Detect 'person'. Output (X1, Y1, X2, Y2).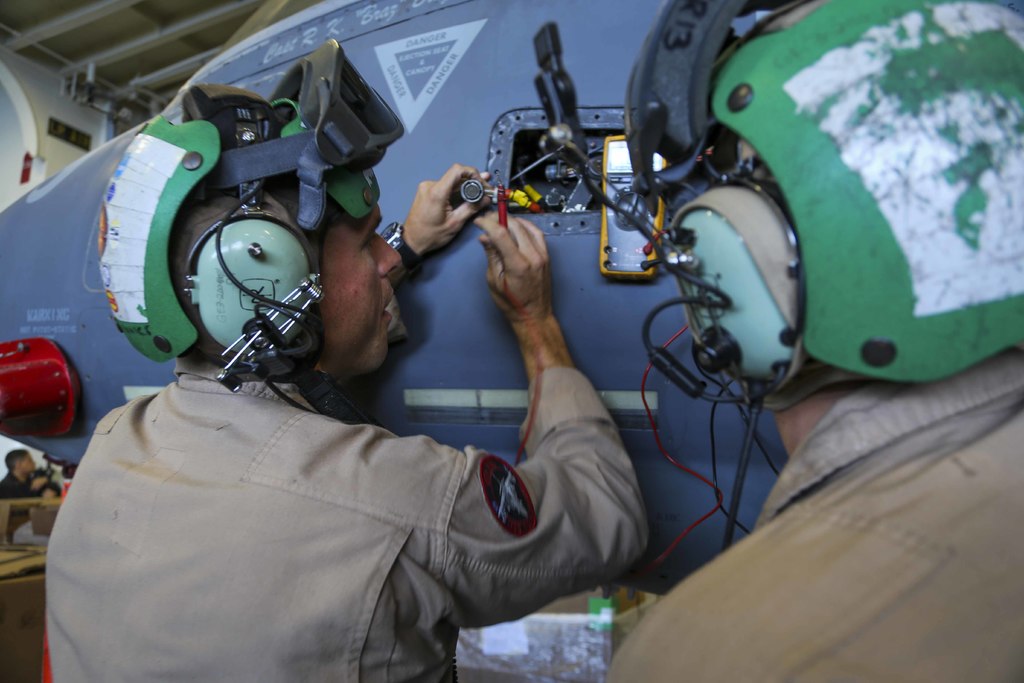
(42, 35, 655, 682).
